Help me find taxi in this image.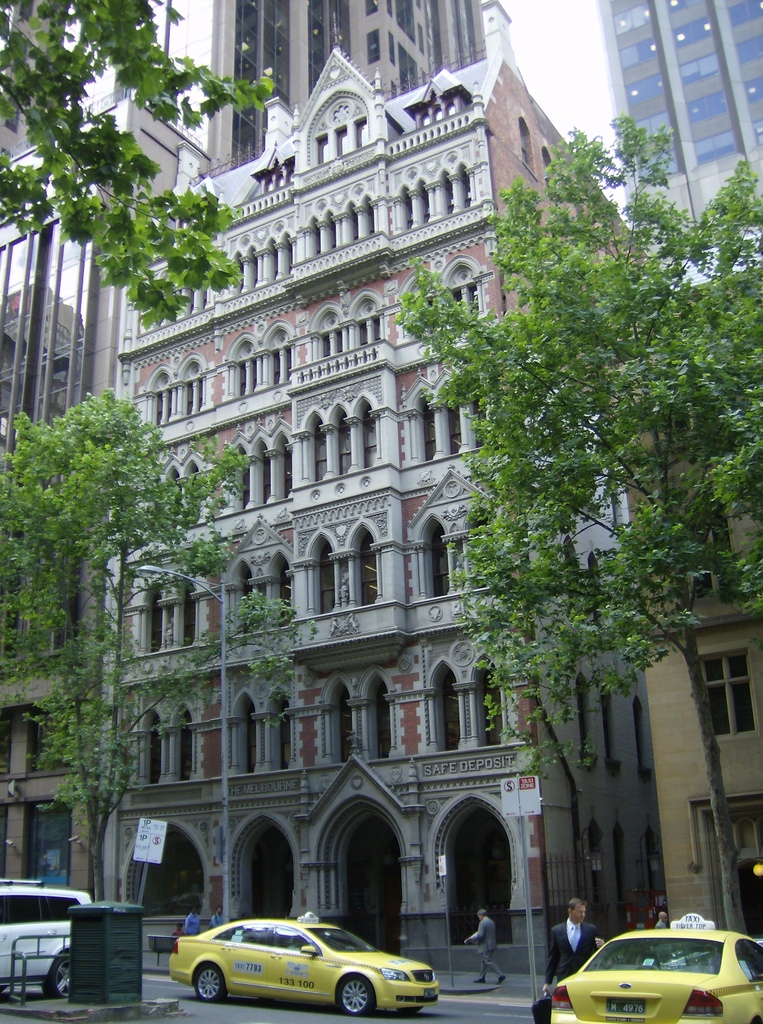
Found it: crop(549, 913, 762, 1023).
